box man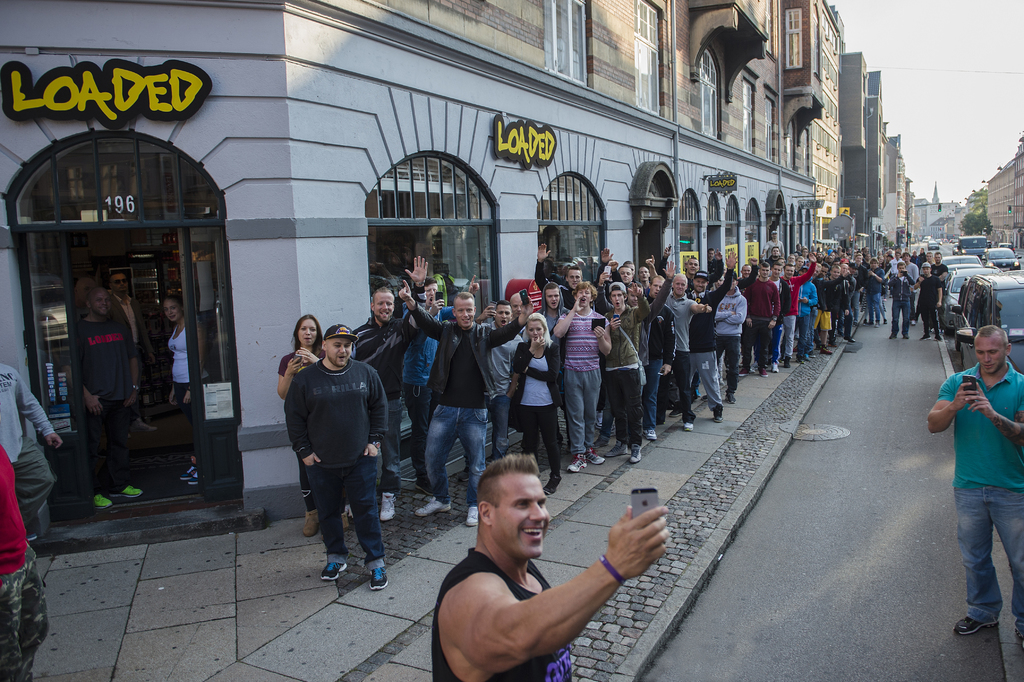
BBox(349, 262, 423, 535)
